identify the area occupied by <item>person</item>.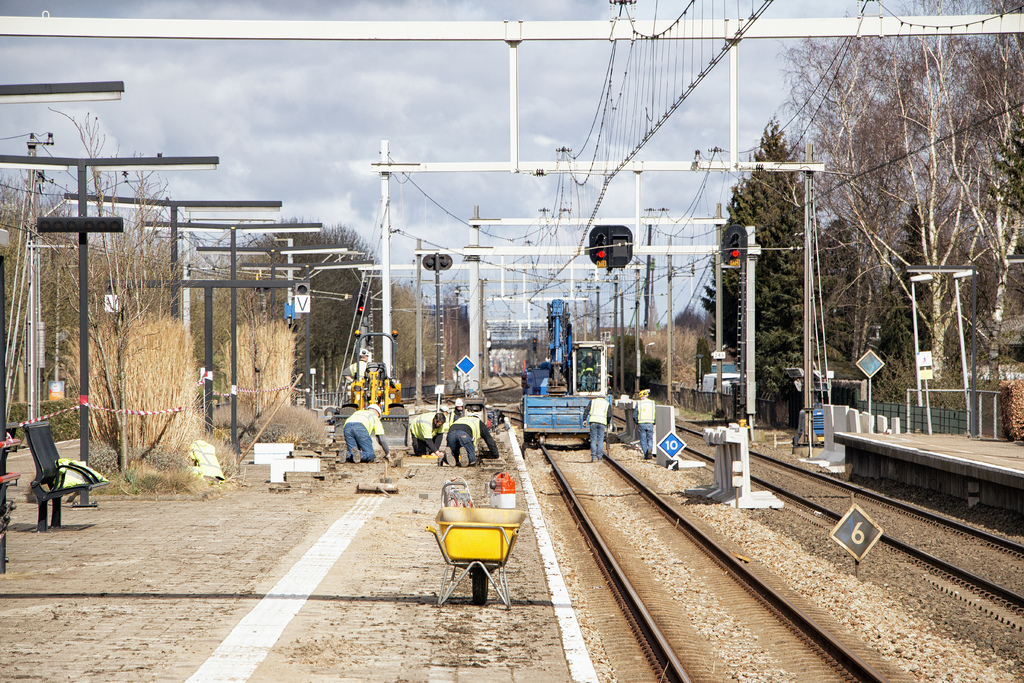
Area: {"x1": 581, "y1": 395, "x2": 612, "y2": 459}.
